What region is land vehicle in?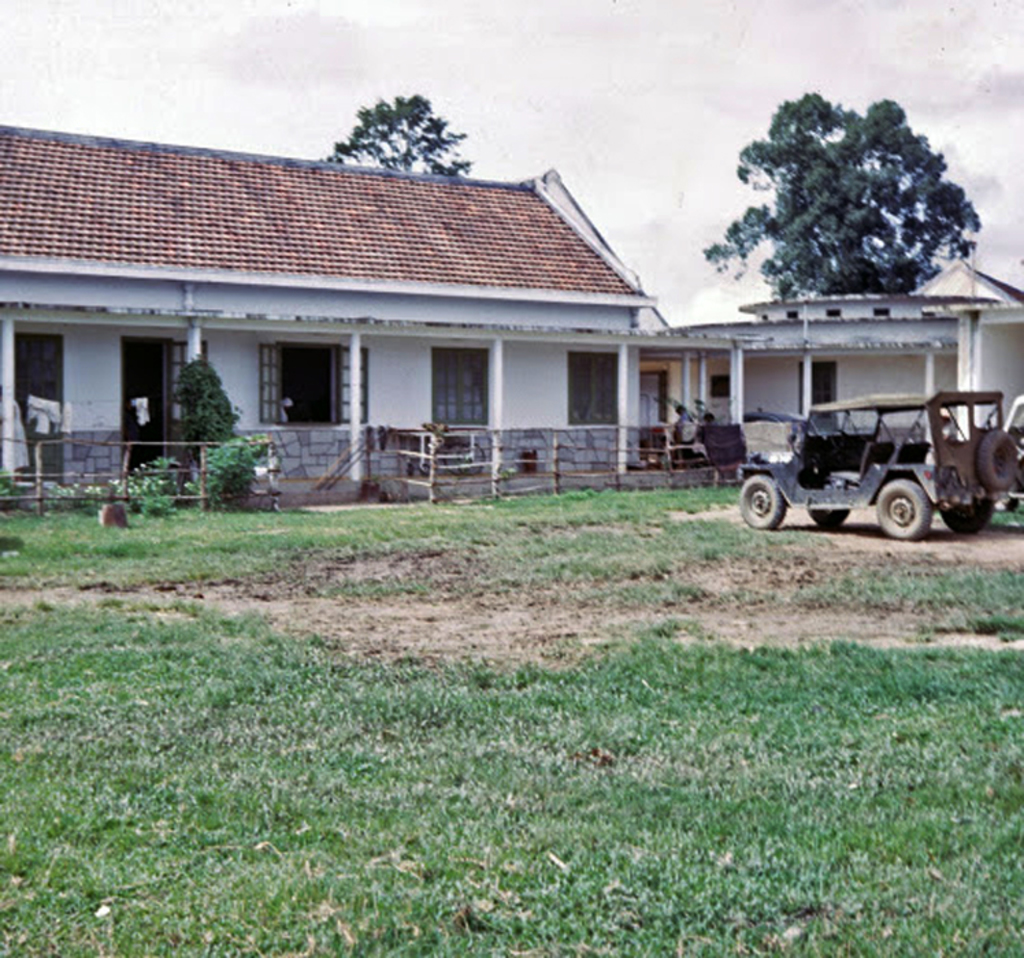
[735,387,1017,542].
